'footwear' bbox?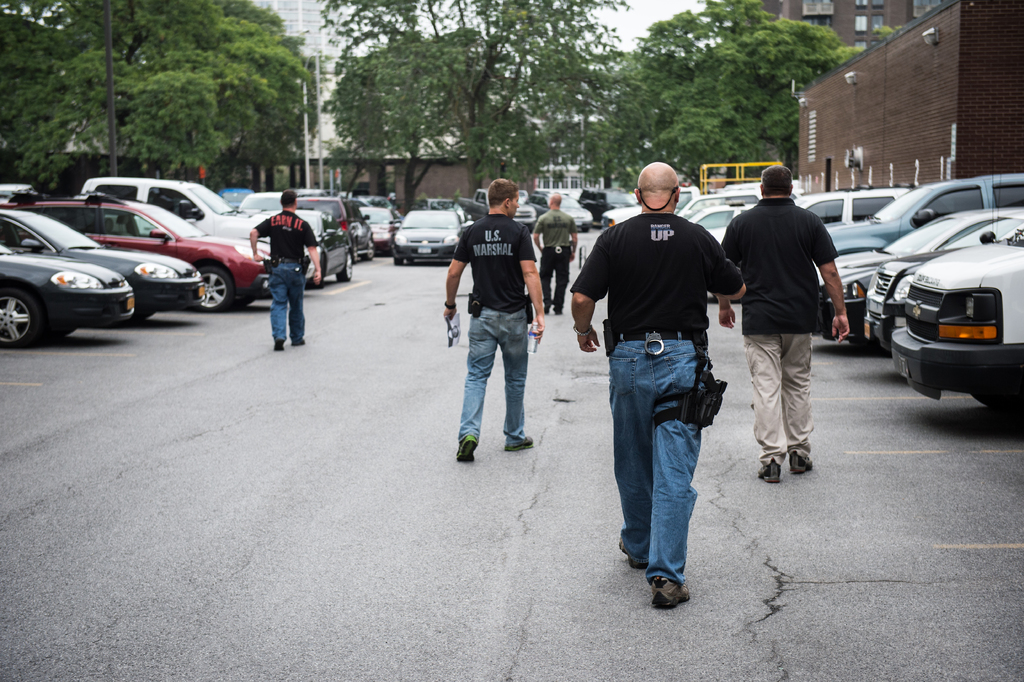
x1=788, y1=449, x2=820, y2=474
